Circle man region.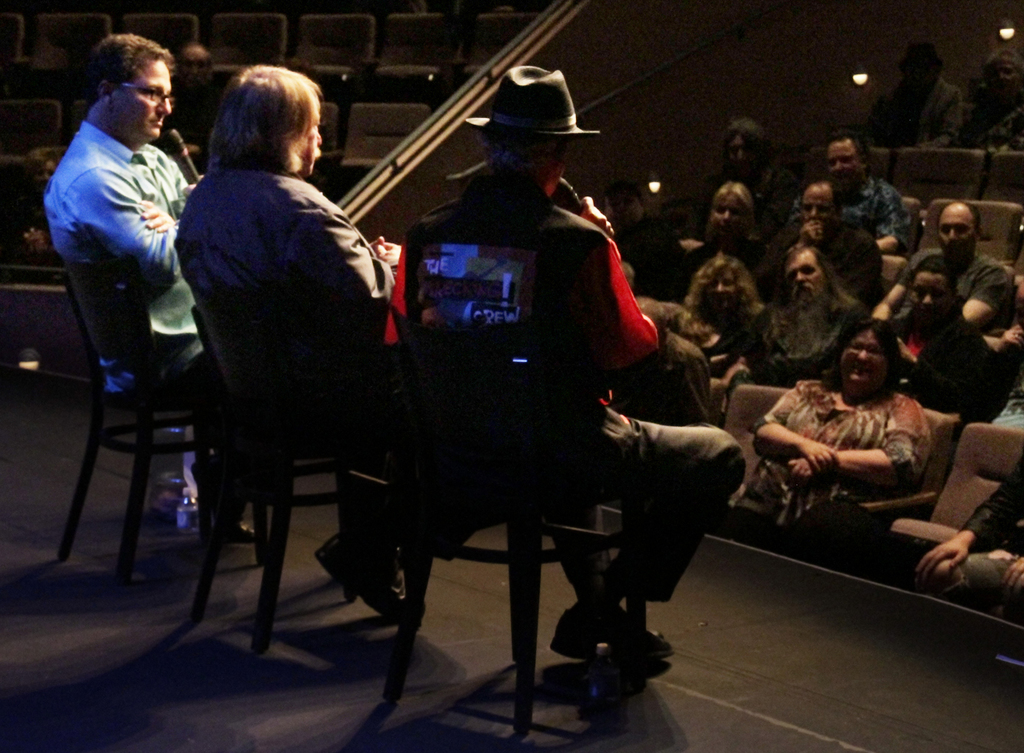
Region: {"left": 788, "top": 133, "right": 928, "bottom": 258}.
